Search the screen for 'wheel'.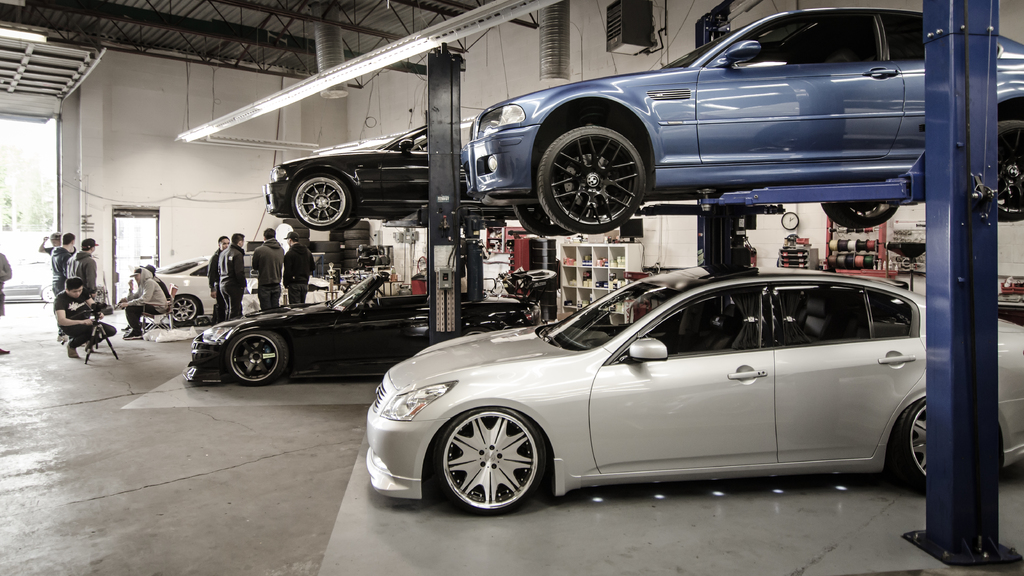
Found at 42, 285, 55, 303.
